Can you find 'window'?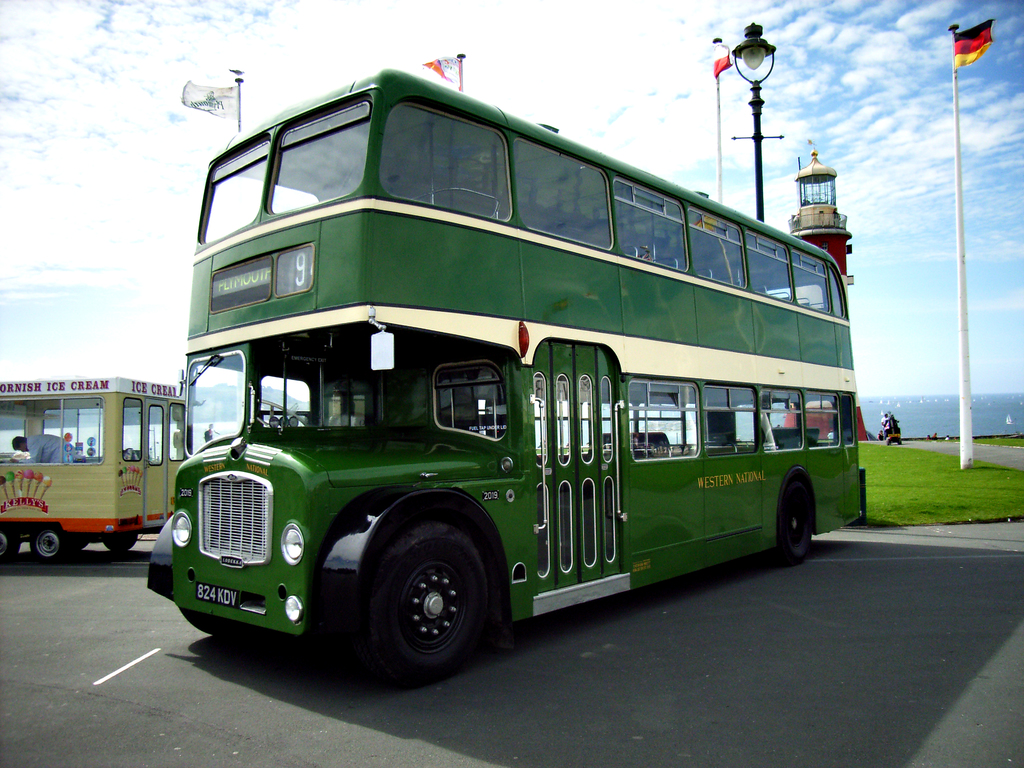
Yes, bounding box: x1=808 y1=392 x2=852 y2=456.
